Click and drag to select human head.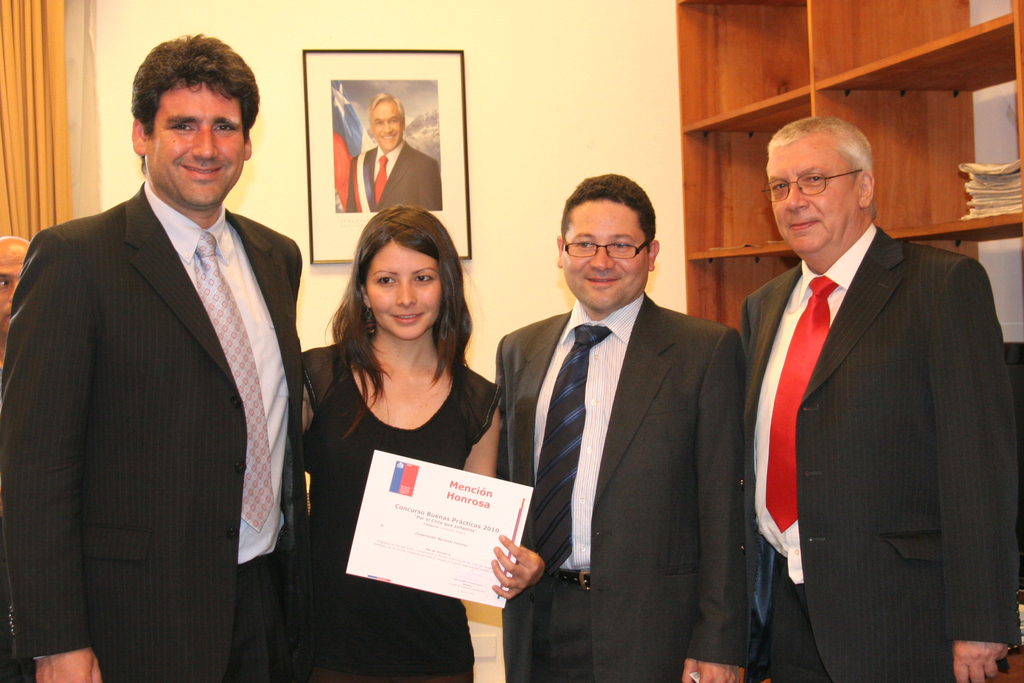
Selection: 767:114:895:245.
